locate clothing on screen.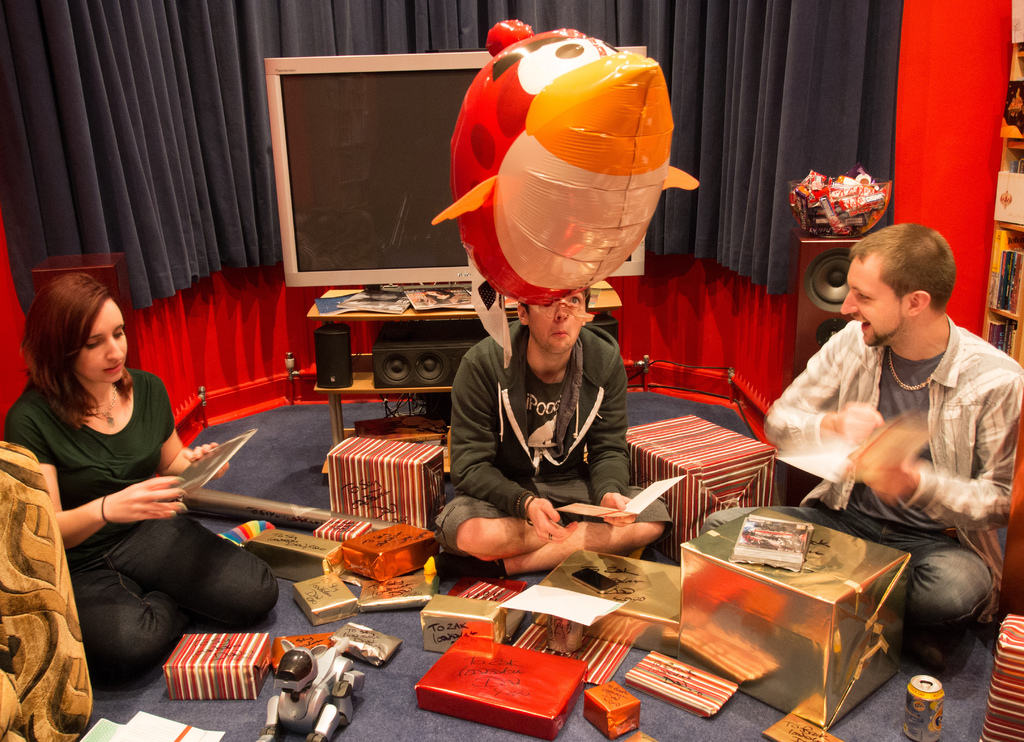
On screen at left=701, top=493, right=1006, bottom=693.
